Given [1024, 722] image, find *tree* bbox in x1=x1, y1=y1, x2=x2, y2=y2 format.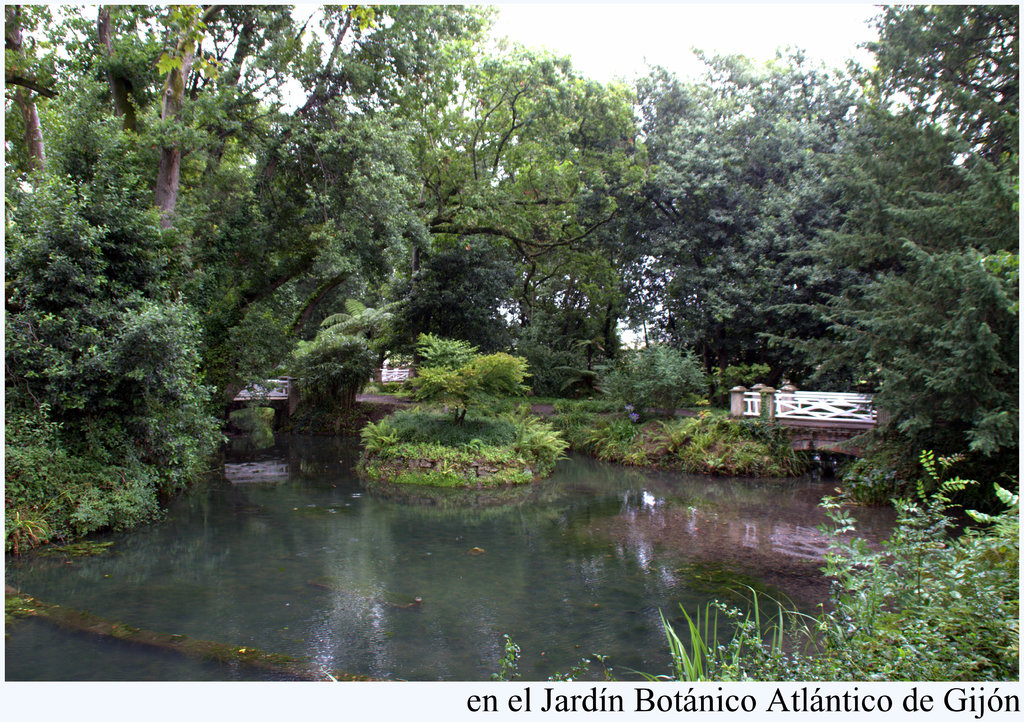
x1=806, y1=0, x2=1023, y2=550.
